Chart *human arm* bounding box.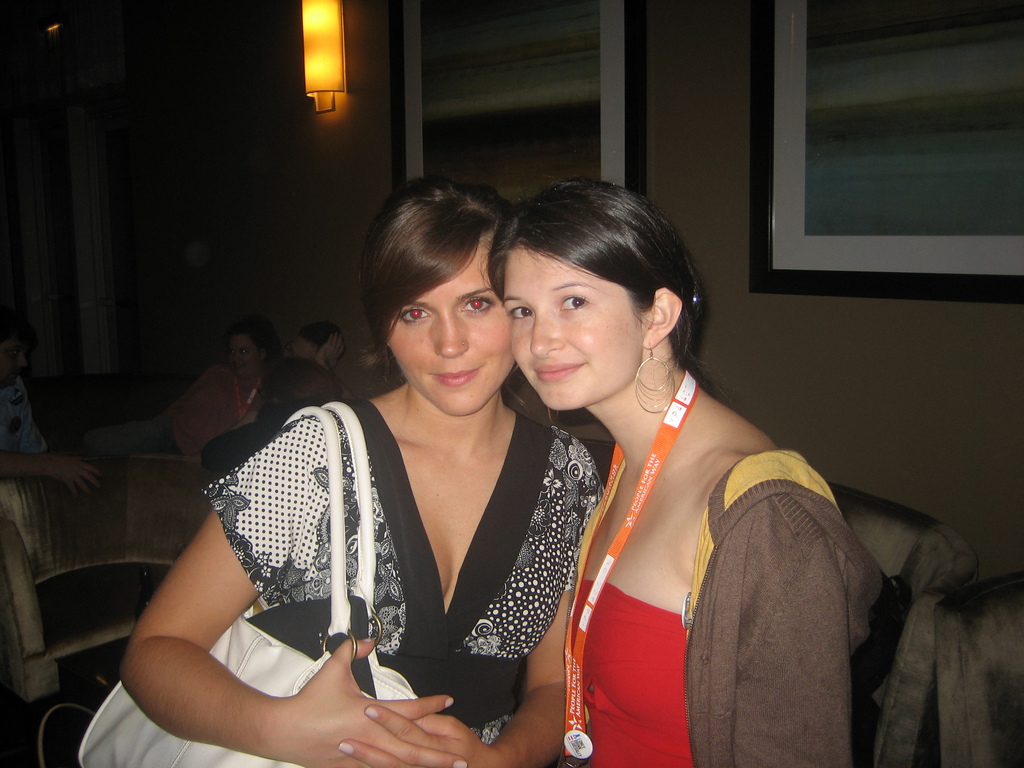
Charted: (316, 331, 356, 402).
